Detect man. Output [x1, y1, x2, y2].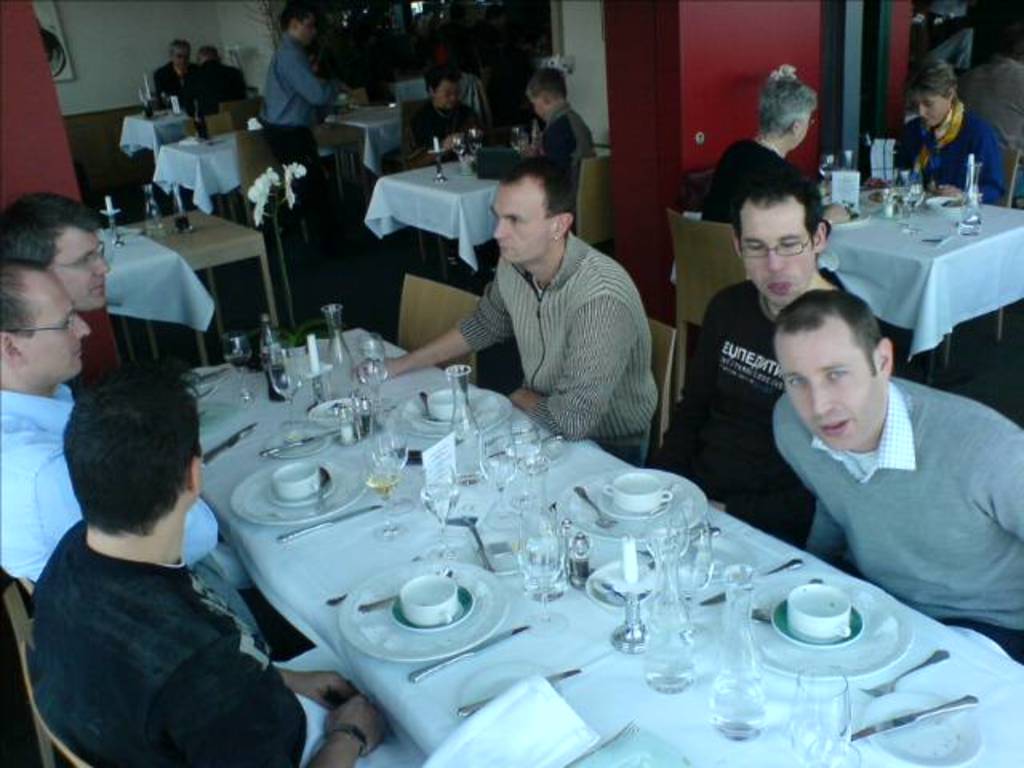
[2, 189, 107, 390].
